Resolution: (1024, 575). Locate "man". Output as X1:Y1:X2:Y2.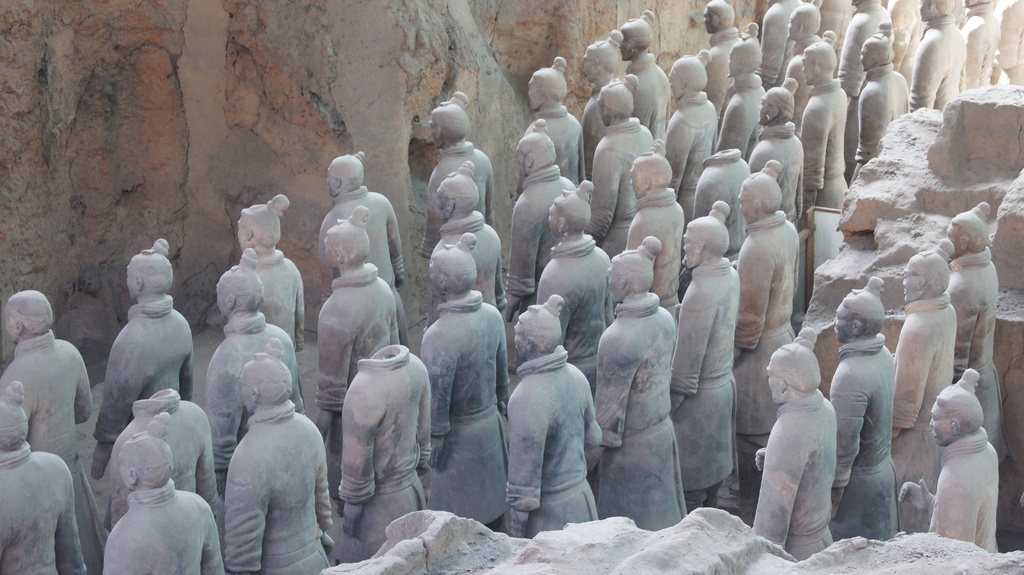
241:200:300:345.
